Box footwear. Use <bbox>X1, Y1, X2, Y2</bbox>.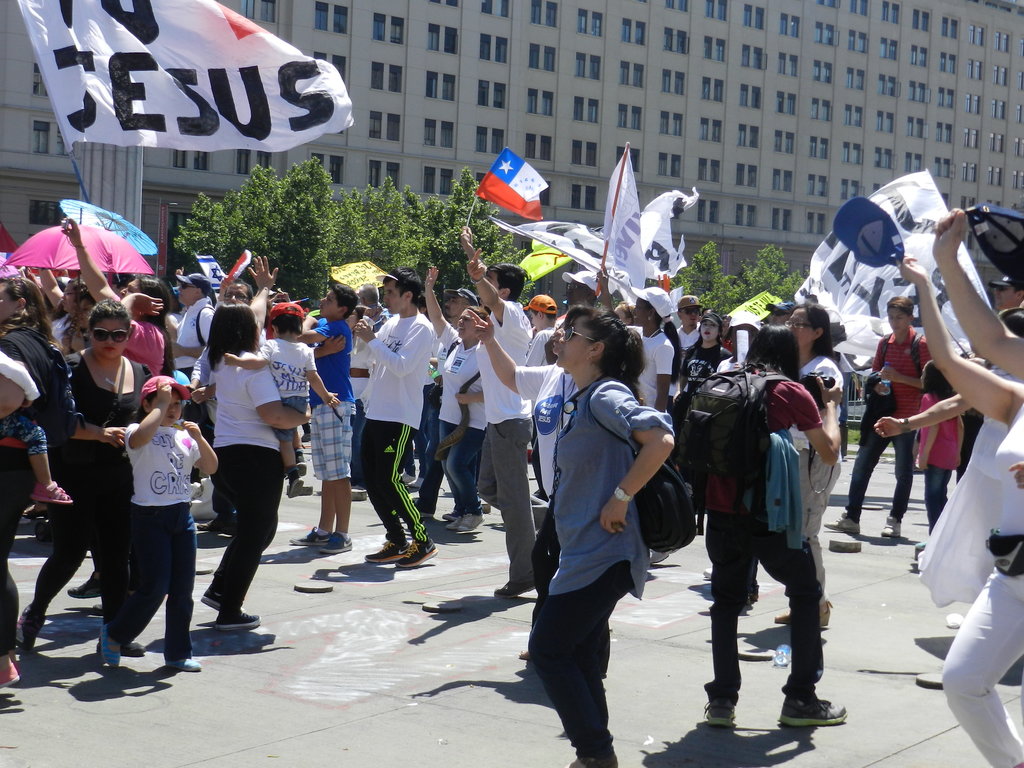
<bbox>213, 605, 263, 634</bbox>.
